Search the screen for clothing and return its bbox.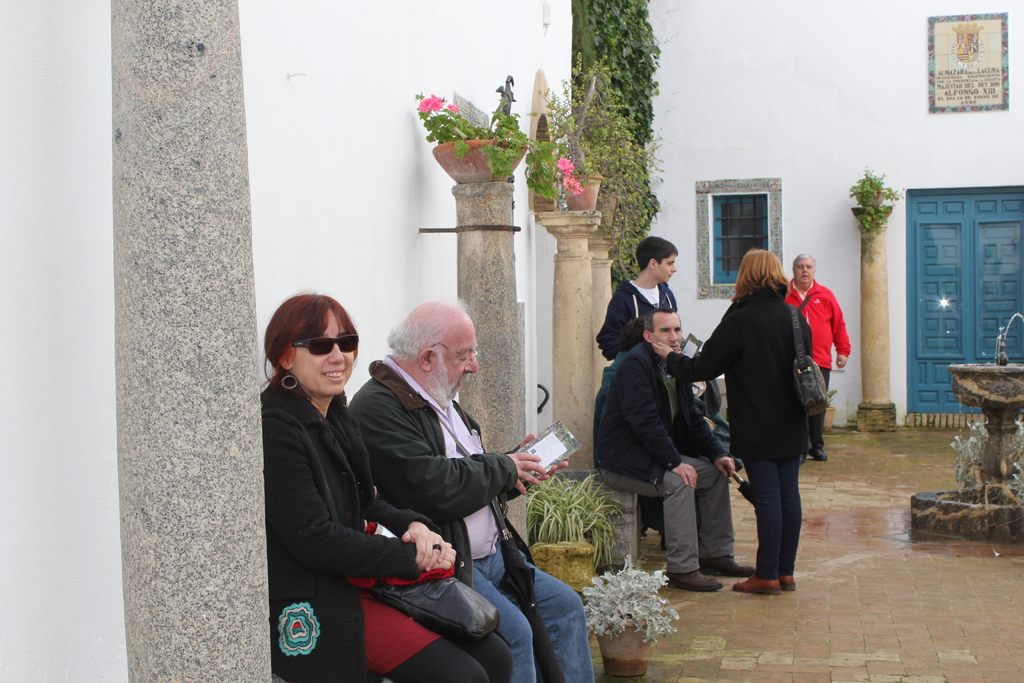
Found: (x1=789, y1=277, x2=852, y2=441).
